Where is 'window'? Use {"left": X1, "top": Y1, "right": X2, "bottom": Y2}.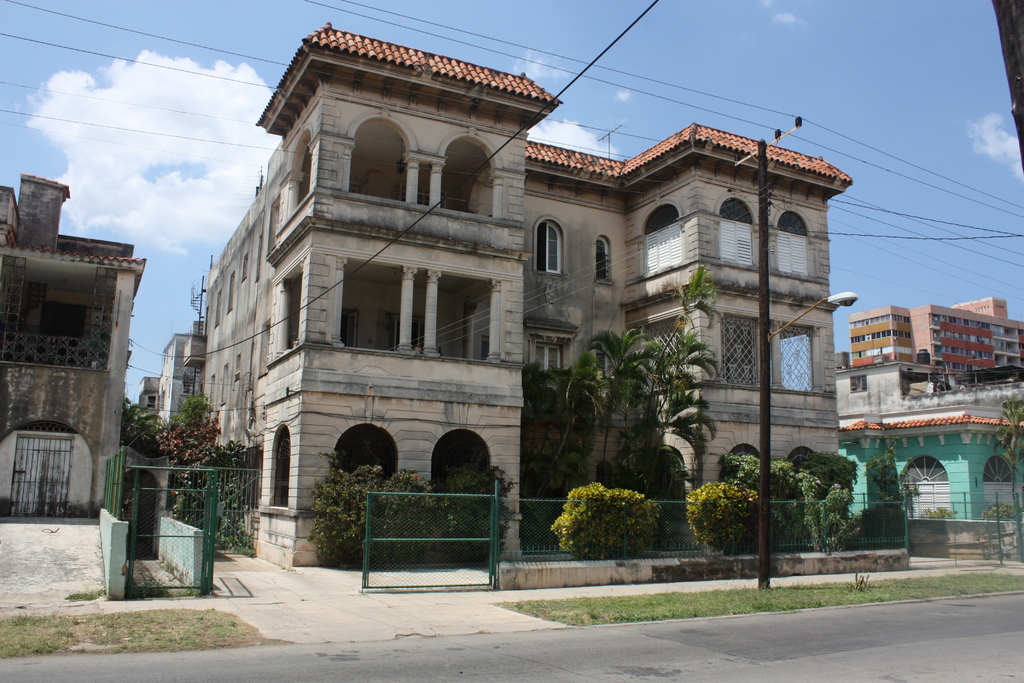
{"left": 782, "top": 324, "right": 815, "bottom": 390}.
